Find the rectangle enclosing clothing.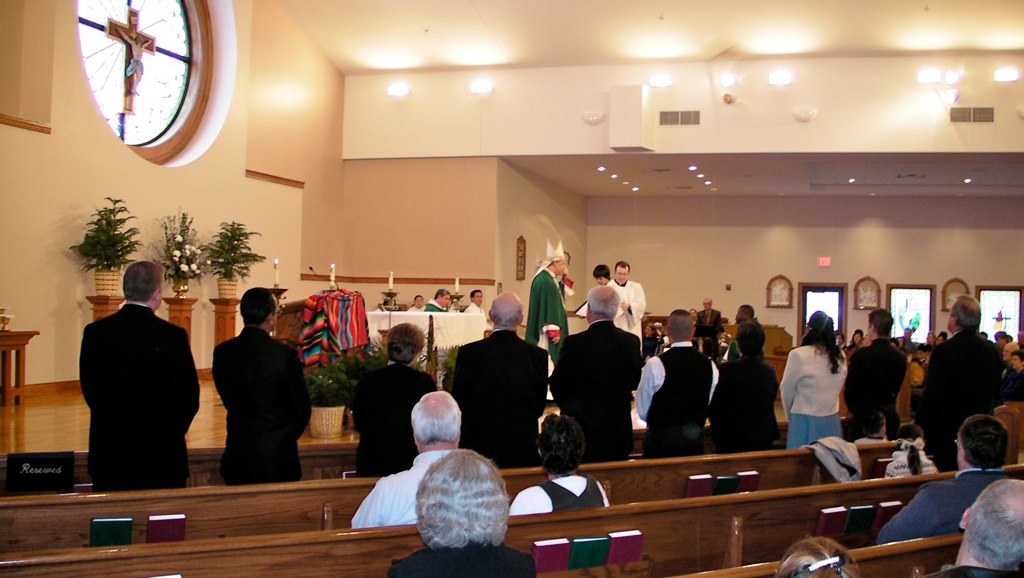
<region>604, 284, 616, 285</region>.
